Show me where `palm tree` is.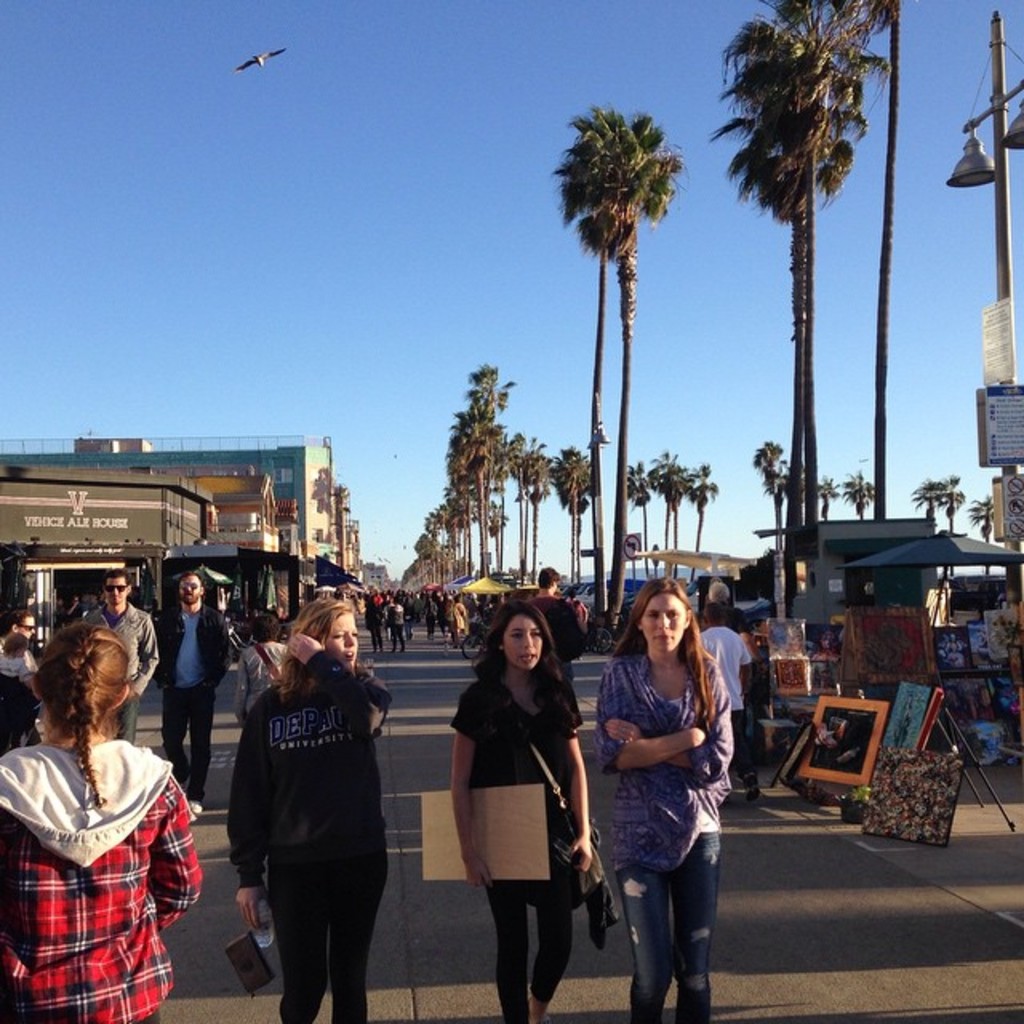
`palm tree` is at 718 0 898 584.
